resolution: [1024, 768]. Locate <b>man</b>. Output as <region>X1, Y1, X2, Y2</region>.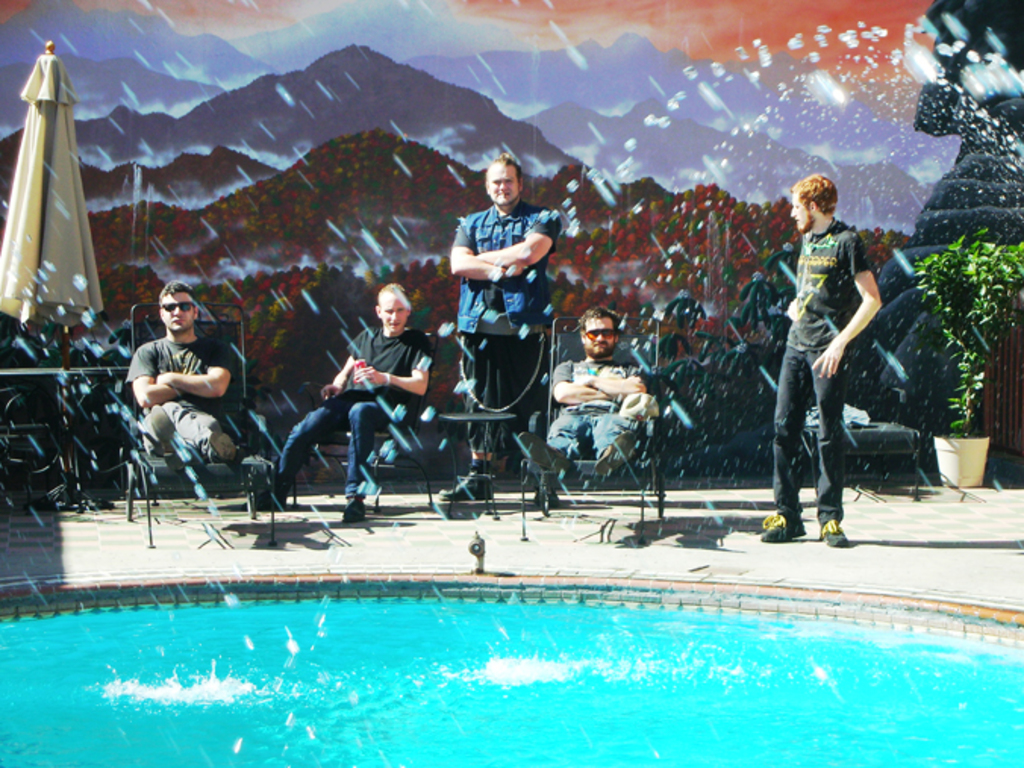
<region>268, 283, 432, 524</region>.
